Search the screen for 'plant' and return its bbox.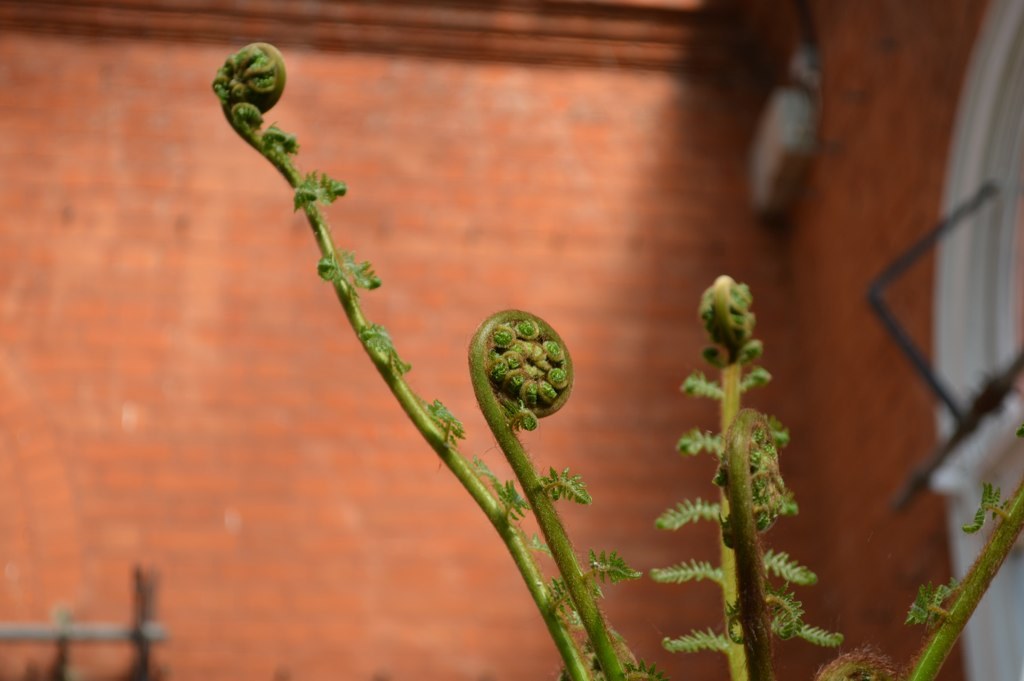
Found: x1=642 y1=277 x2=849 y2=680.
